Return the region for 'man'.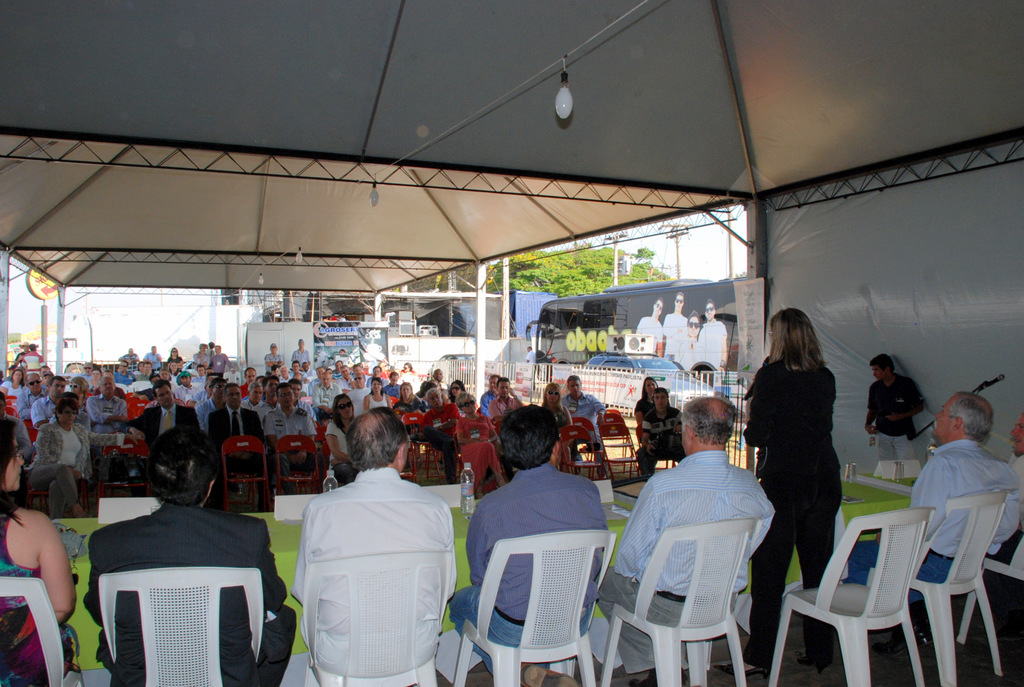
278/401/458/686.
